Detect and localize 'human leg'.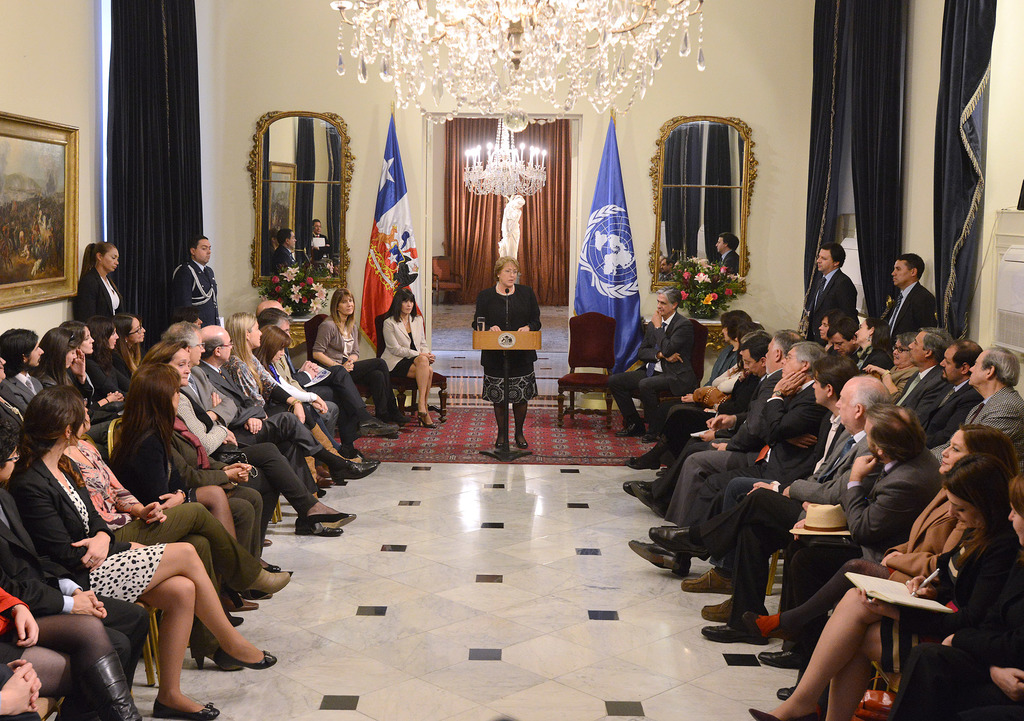
Localized at x1=664, y1=487, x2=799, y2=562.
